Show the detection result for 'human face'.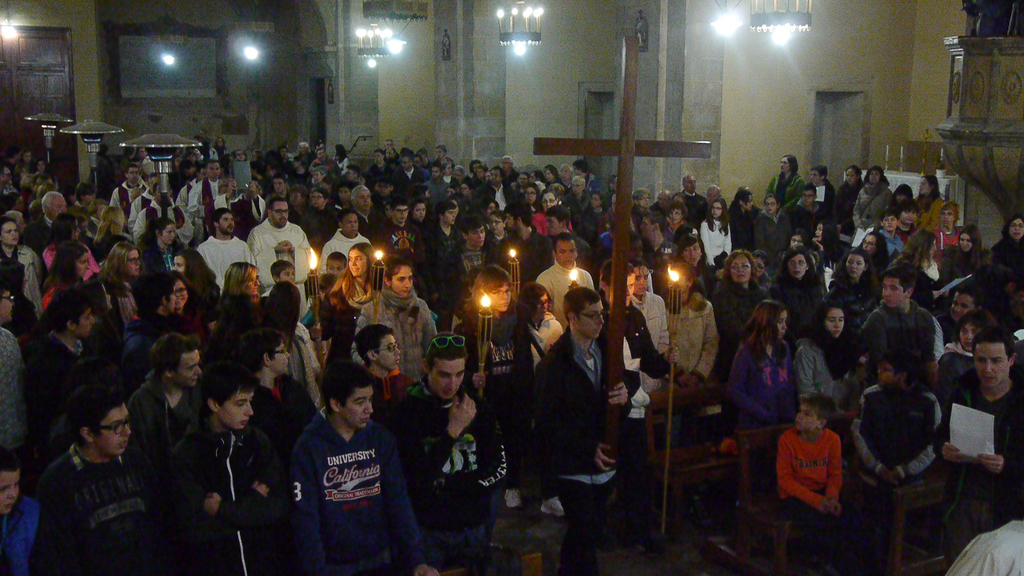
{"x1": 421, "y1": 365, "x2": 463, "y2": 400}.
